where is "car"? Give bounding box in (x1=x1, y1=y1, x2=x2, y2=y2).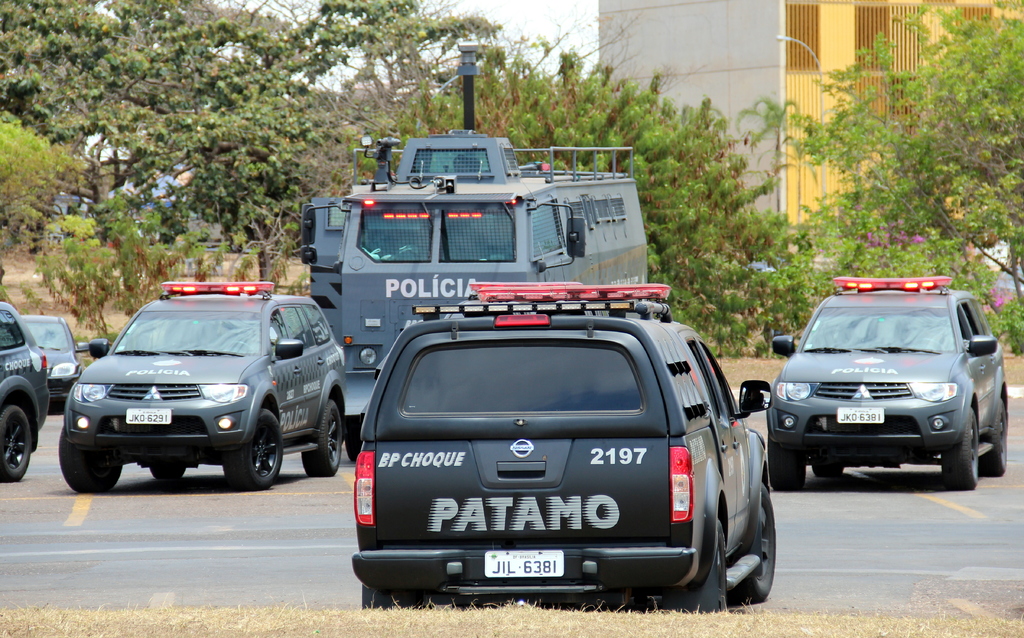
(x1=765, y1=274, x2=1011, y2=488).
